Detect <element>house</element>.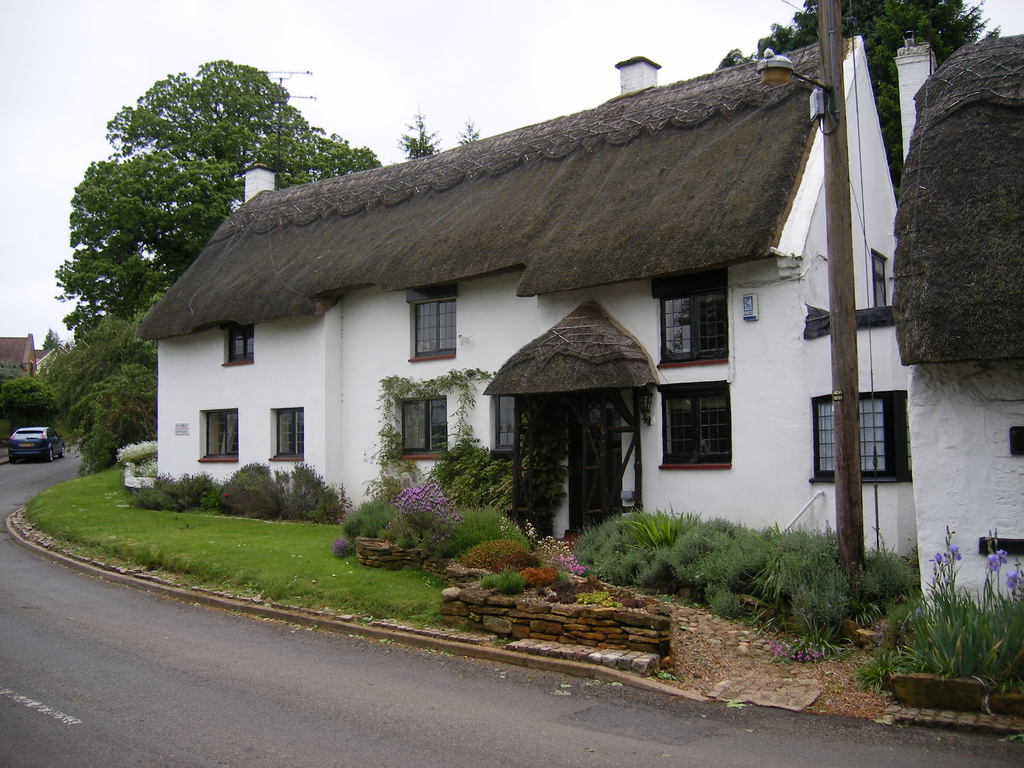
Detected at bbox(0, 335, 55, 378).
